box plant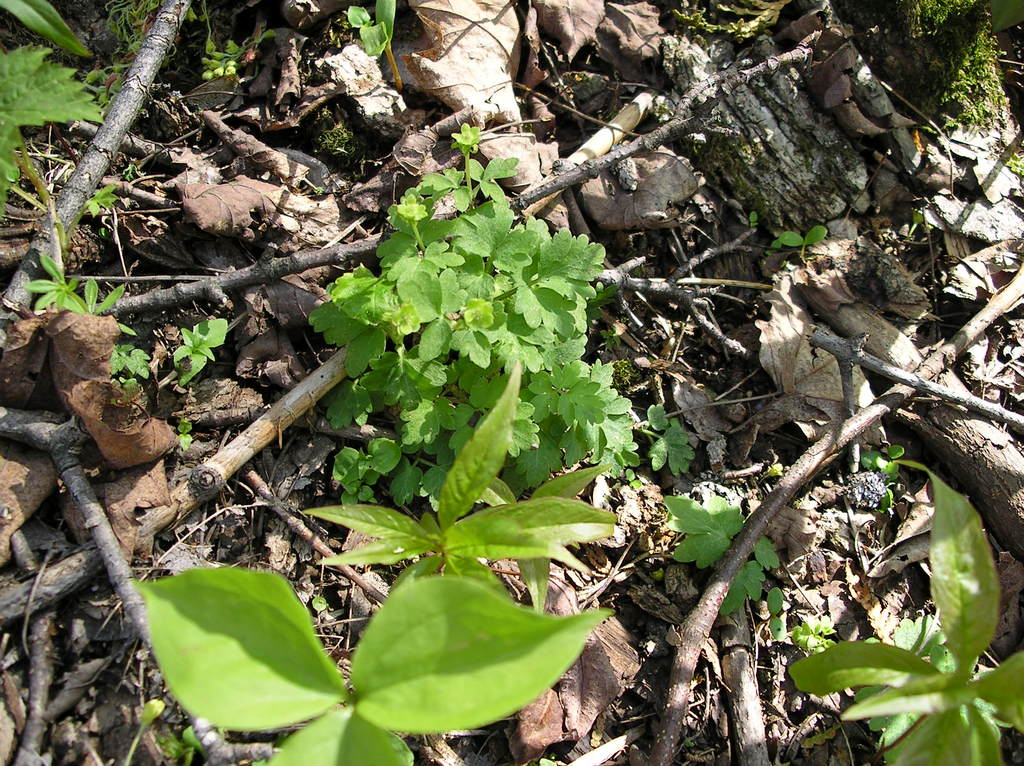
[x1=778, y1=224, x2=827, y2=266]
